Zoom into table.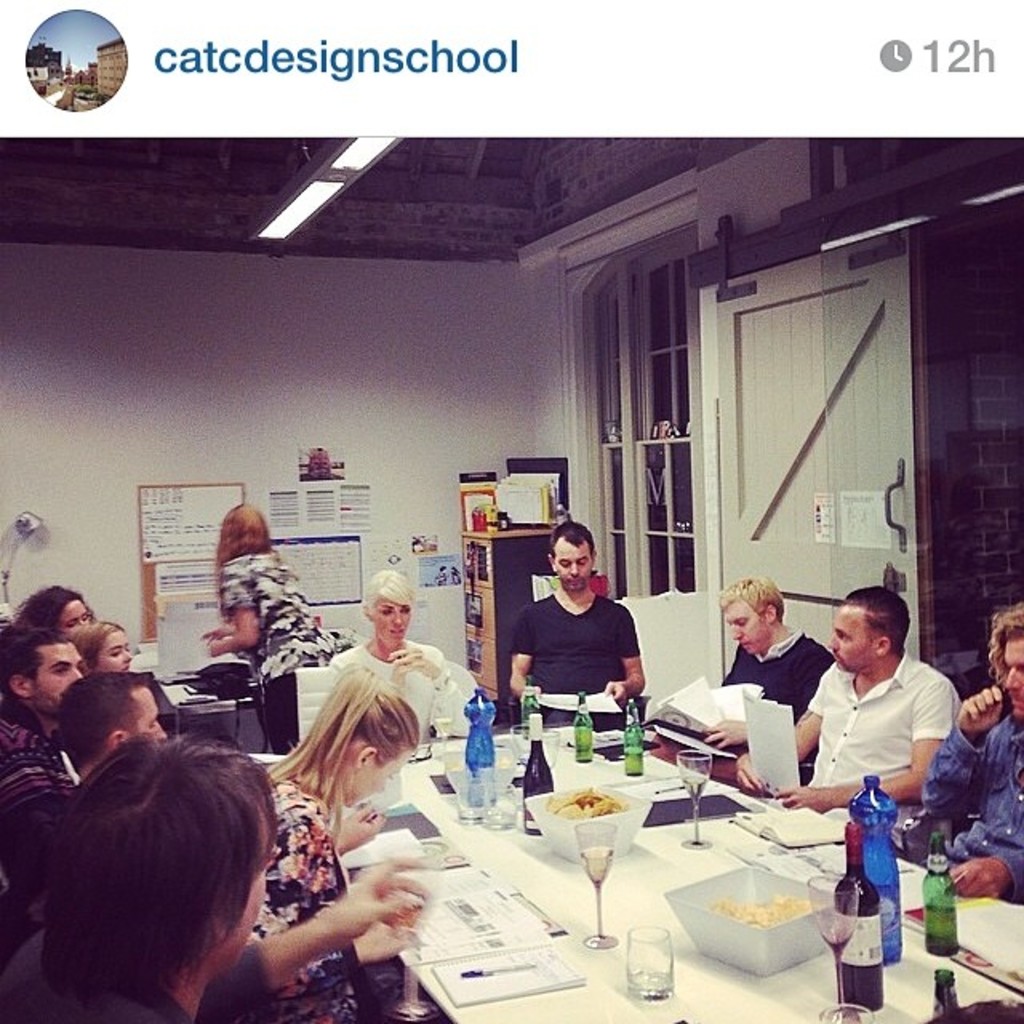
Zoom target: 312 722 898 1010.
